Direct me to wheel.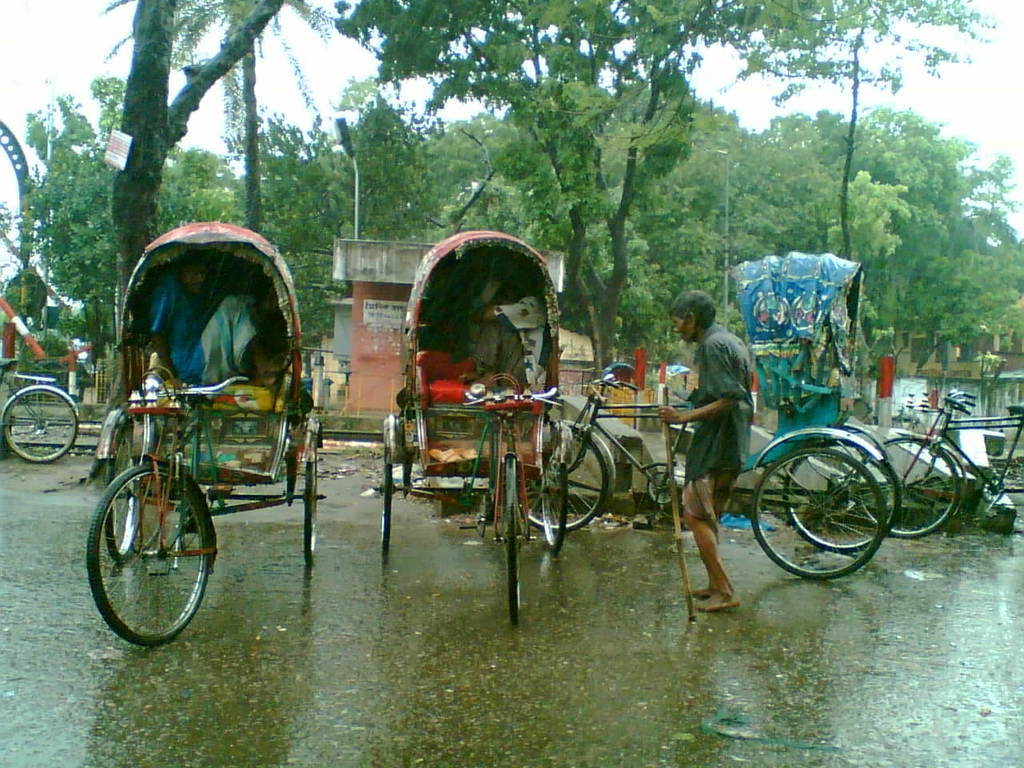
Direction: 306/439/314/562.
